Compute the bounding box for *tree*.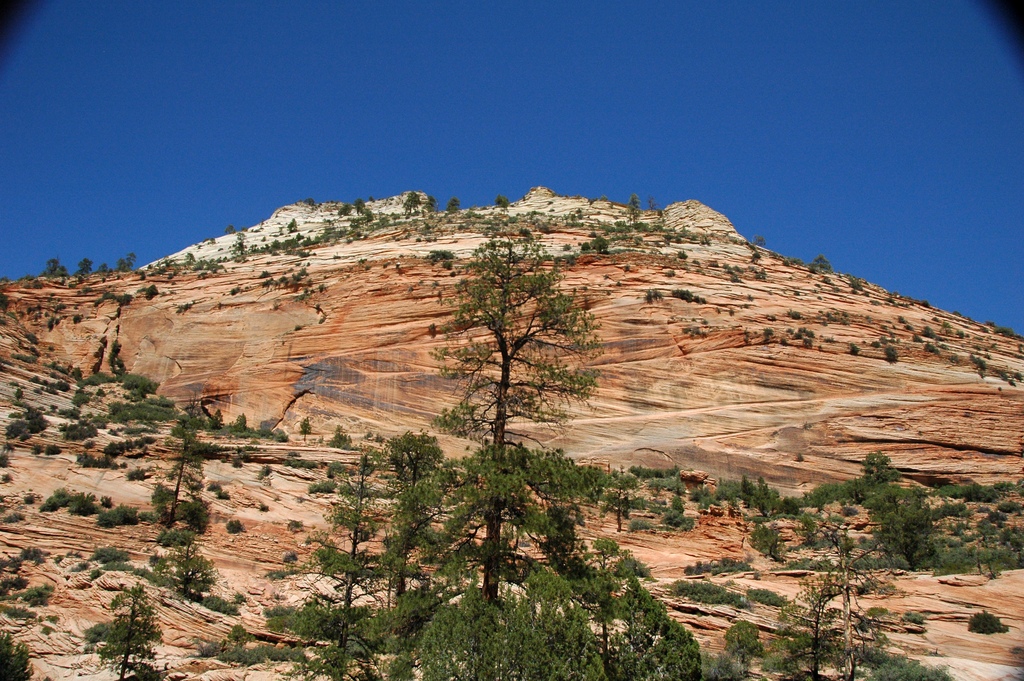
{"left": 856, "top": 445, "right": 898, "bottom": 520}.
